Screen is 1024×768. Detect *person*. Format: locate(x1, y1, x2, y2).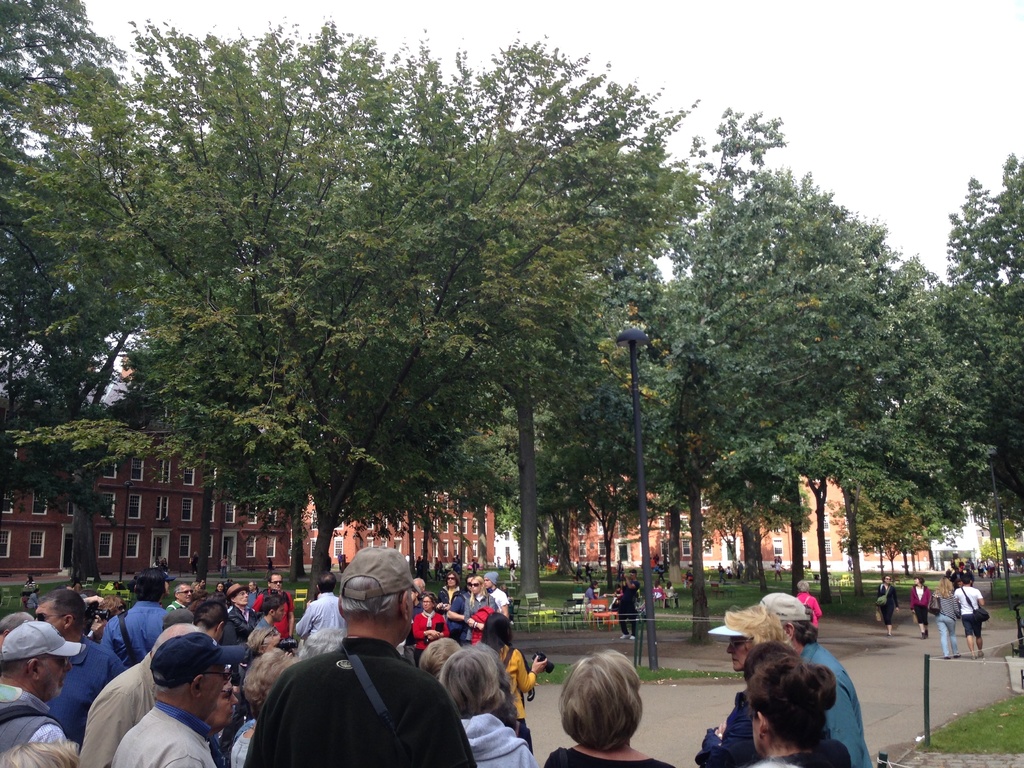
locate(911, 573, 928, 637).
